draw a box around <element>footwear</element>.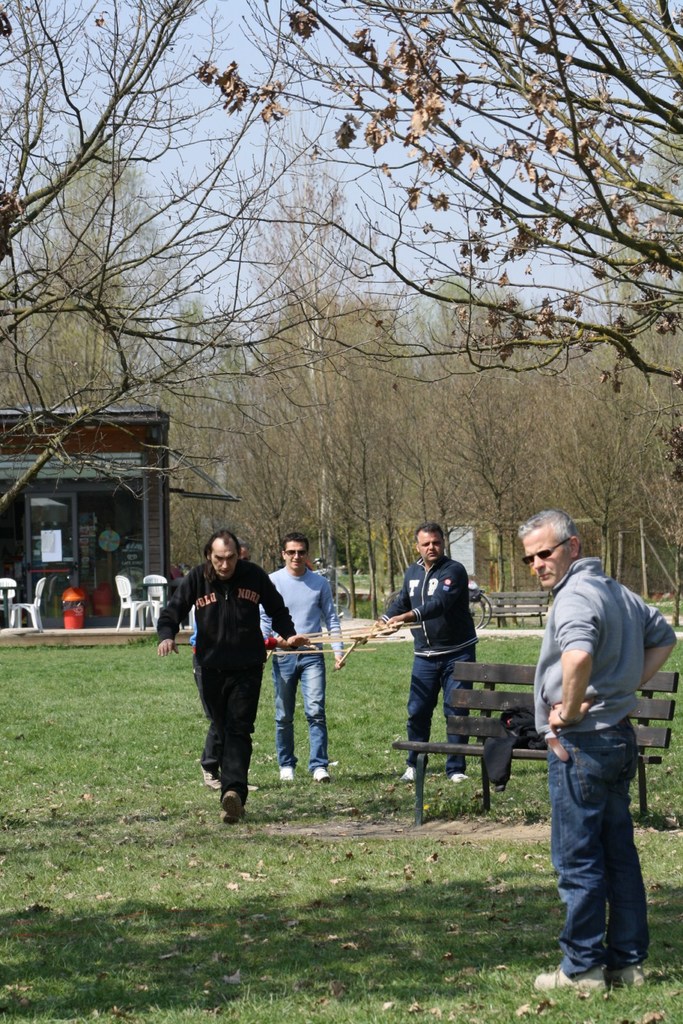
detection(401, 758, 417, 777).
